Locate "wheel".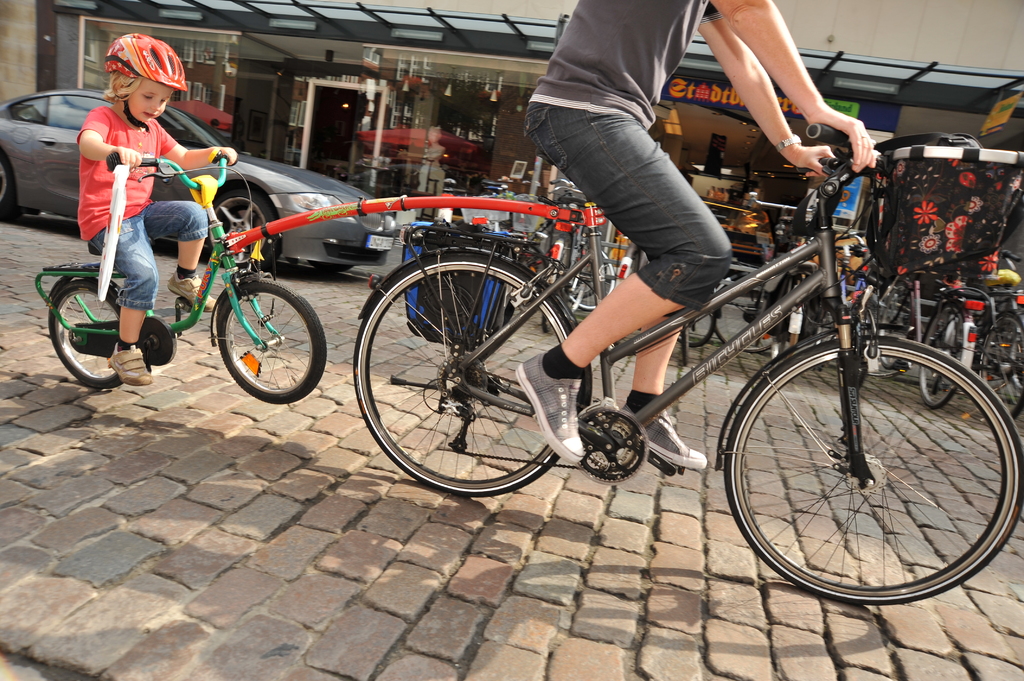
Bounding box: locate(352, 248, 588, 495).
